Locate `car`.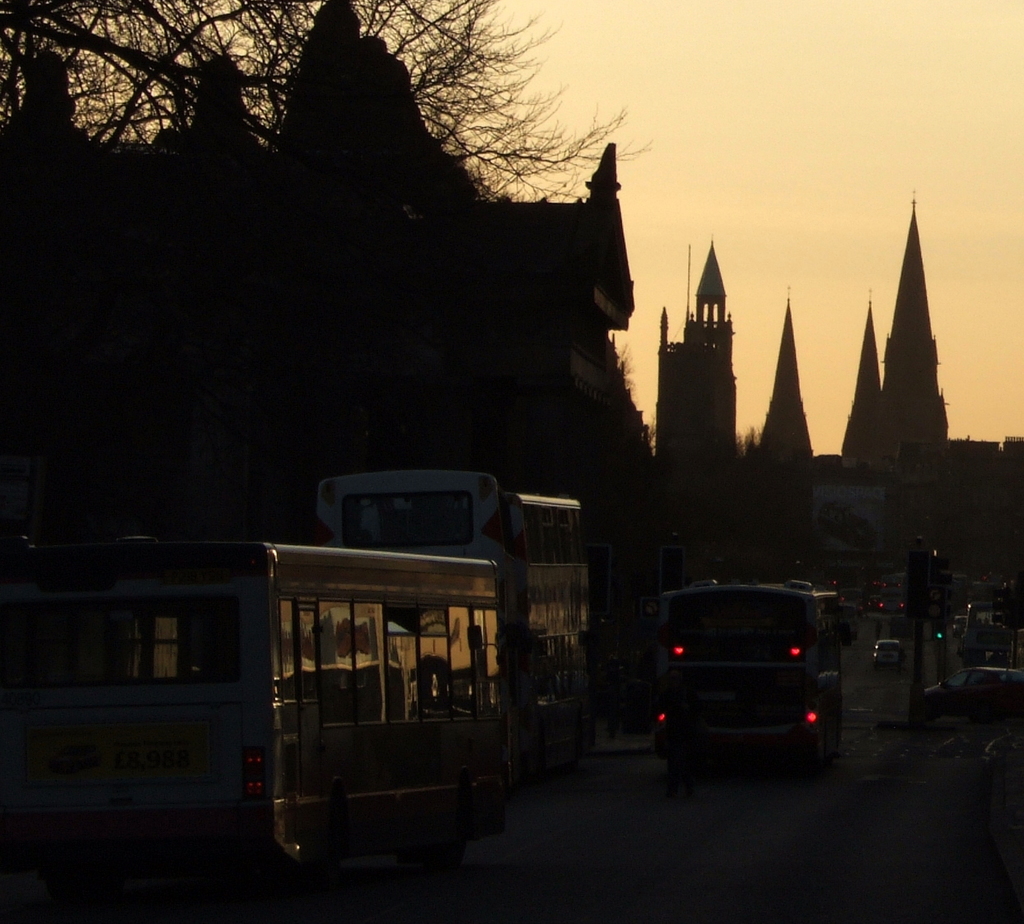
Bounding box: x1=923 y1=667 x2=1023 y2=725.
